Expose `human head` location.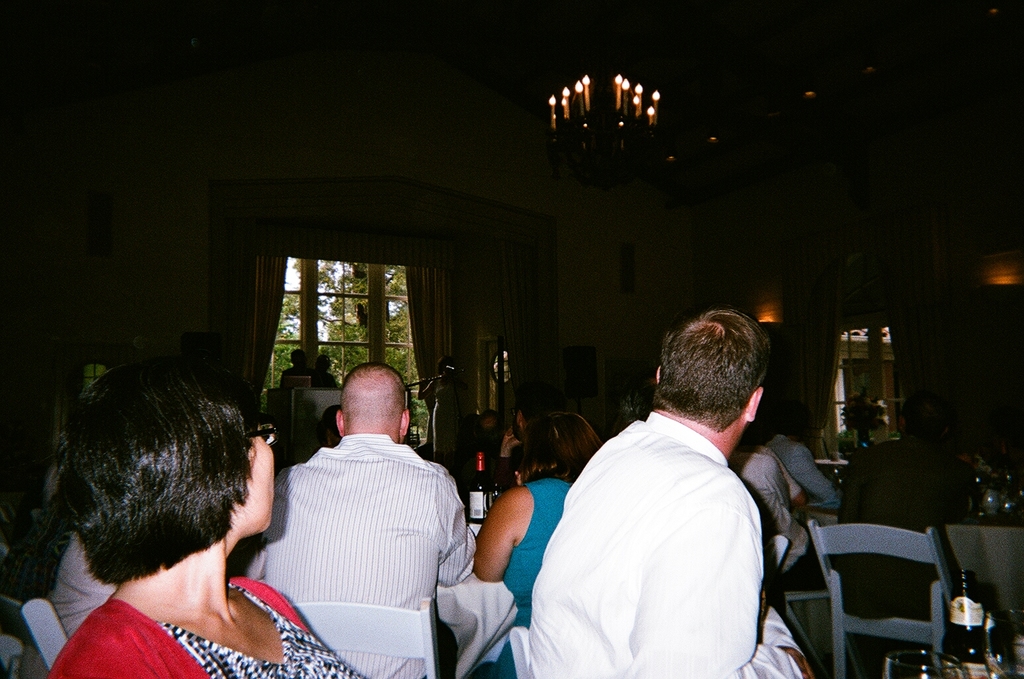
Exposed at 516,412,606,489.
